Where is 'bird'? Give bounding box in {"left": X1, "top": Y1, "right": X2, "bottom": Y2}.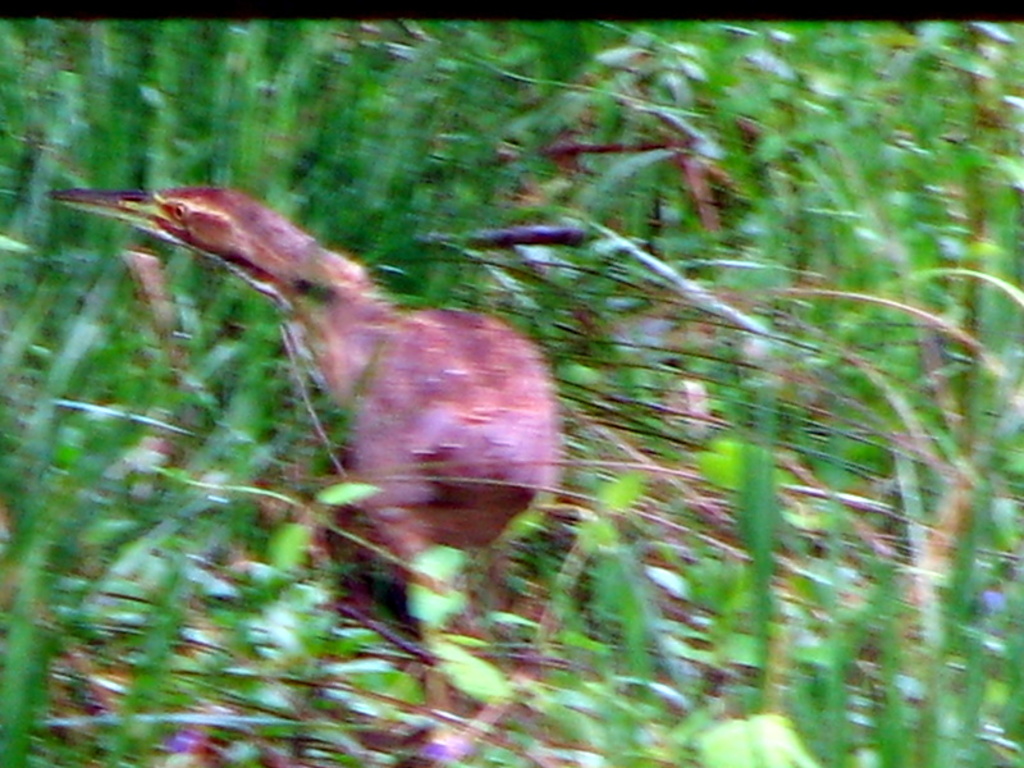
{"left": 38, "top": 188, "right": 600, "bottom": 639}.
